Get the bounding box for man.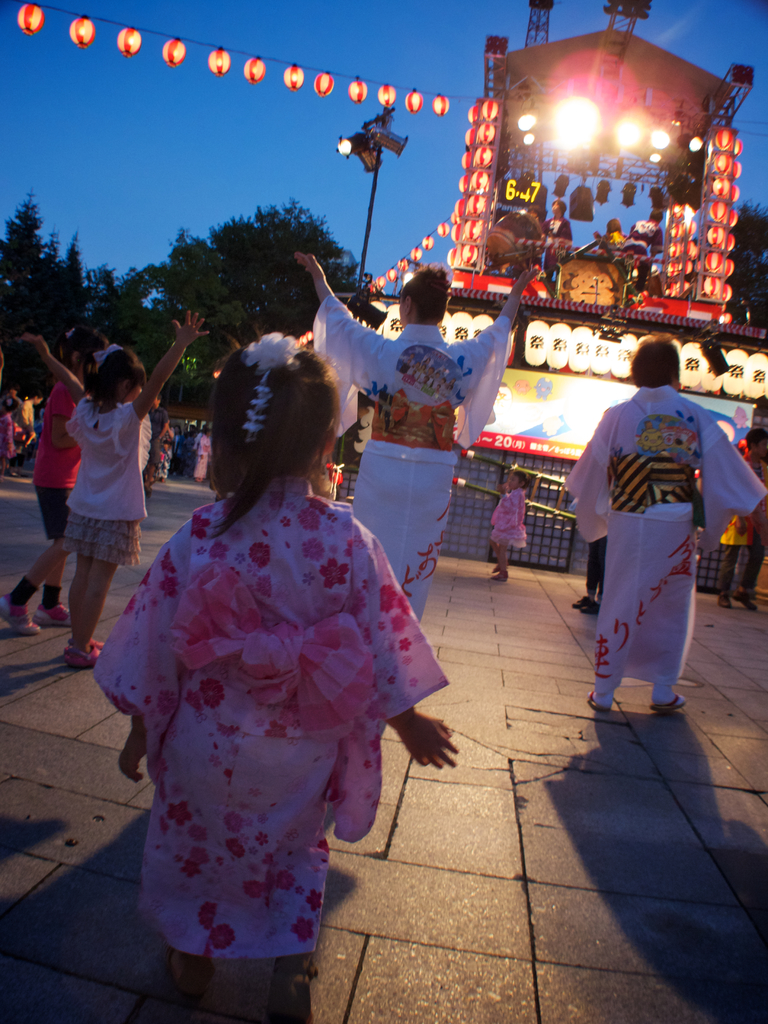
left=10, top=384, right=41, bottom=459.
